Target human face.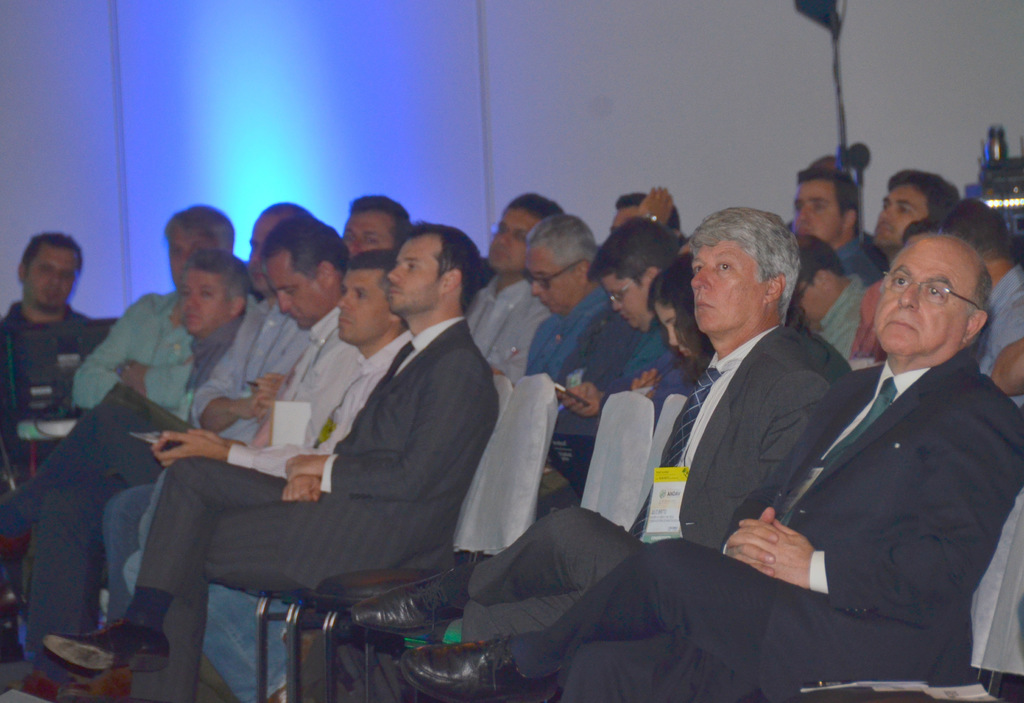
Target region: region(266, 241, 326, 333).
